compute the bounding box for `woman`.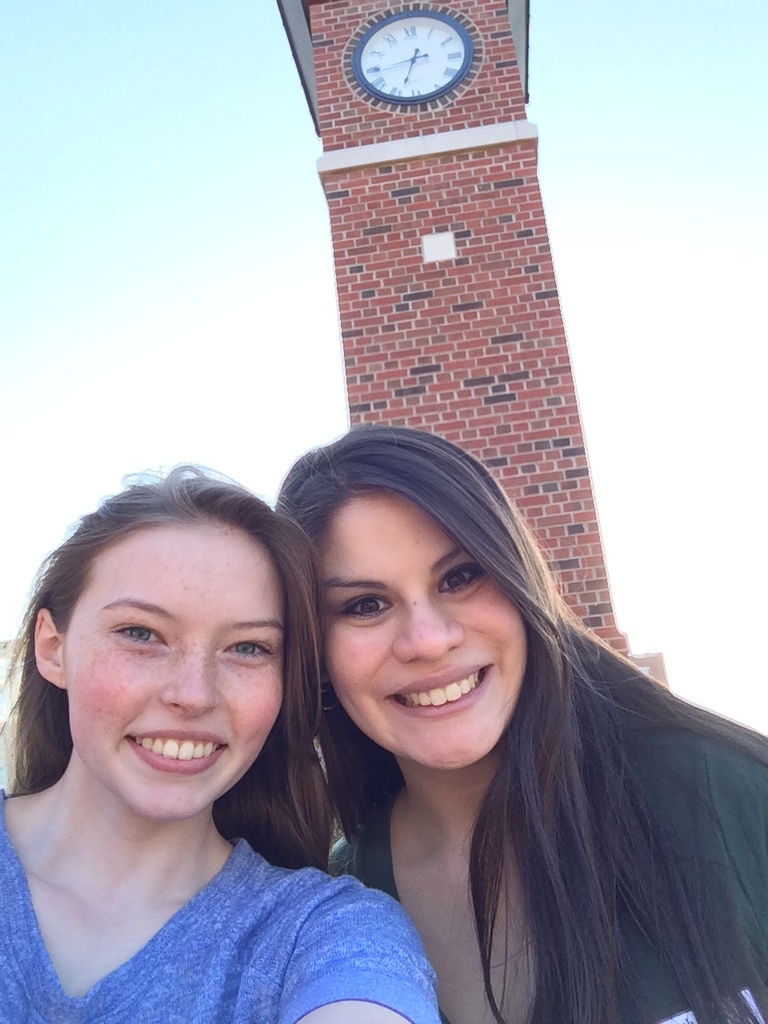
{"x1": 0, "y1": 460, "x2": 389, "y2": 1017}.
